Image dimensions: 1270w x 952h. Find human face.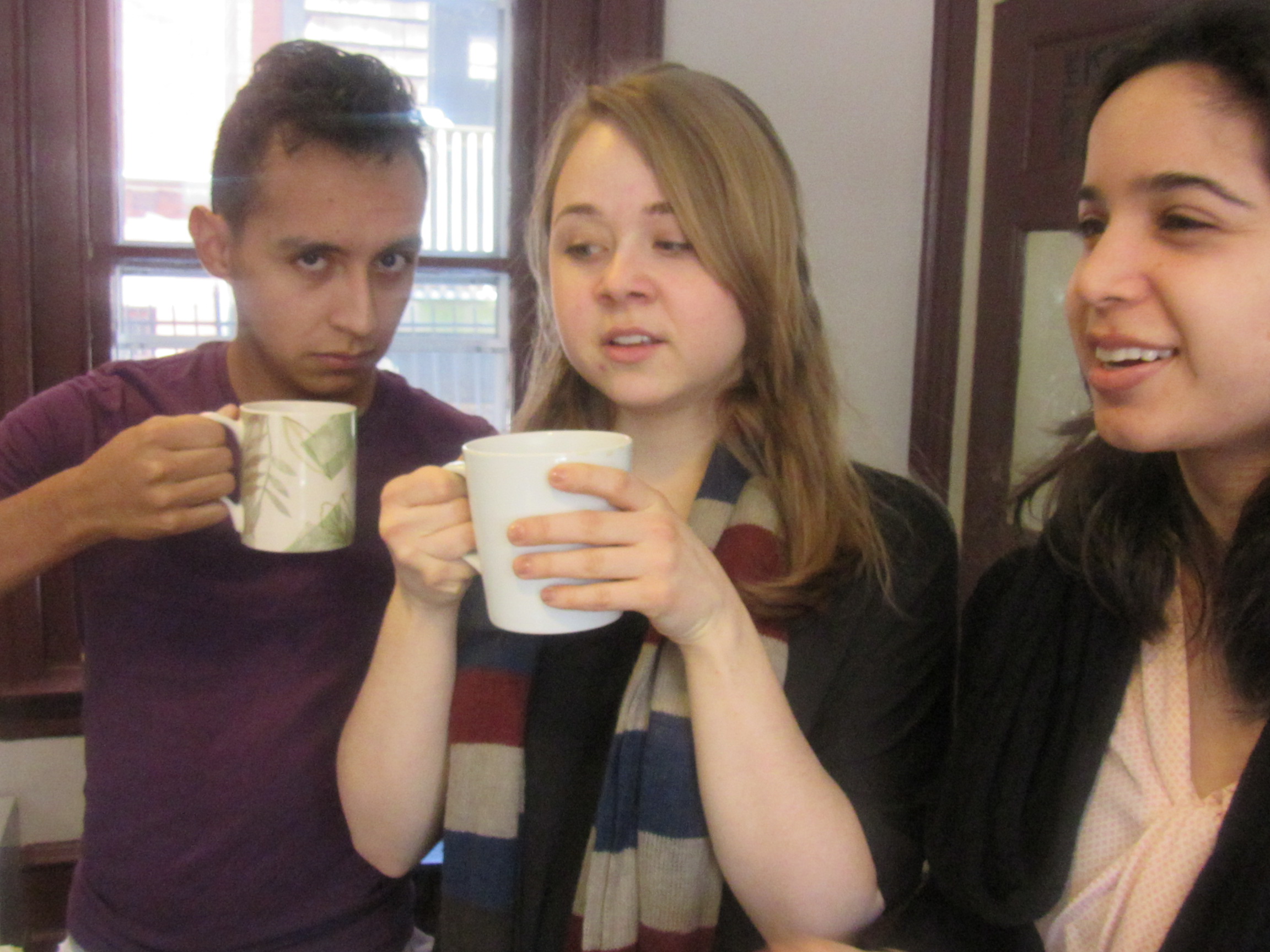
[x1=582, y1=30, x2=699, y2=251].
